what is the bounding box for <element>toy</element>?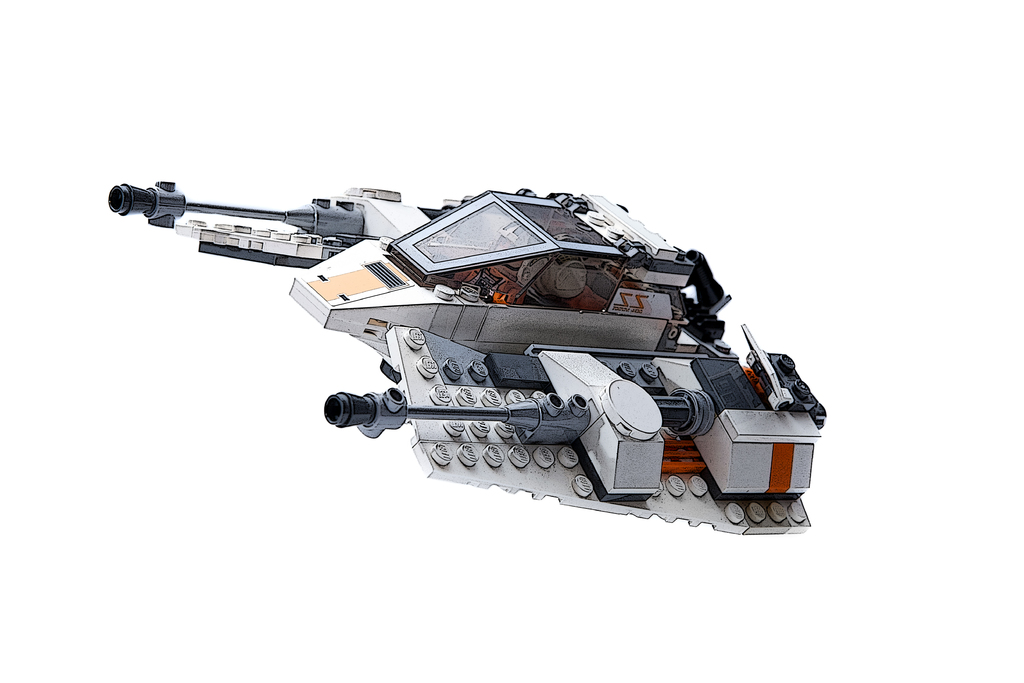
bbox=[68, 180, 849, 539].
